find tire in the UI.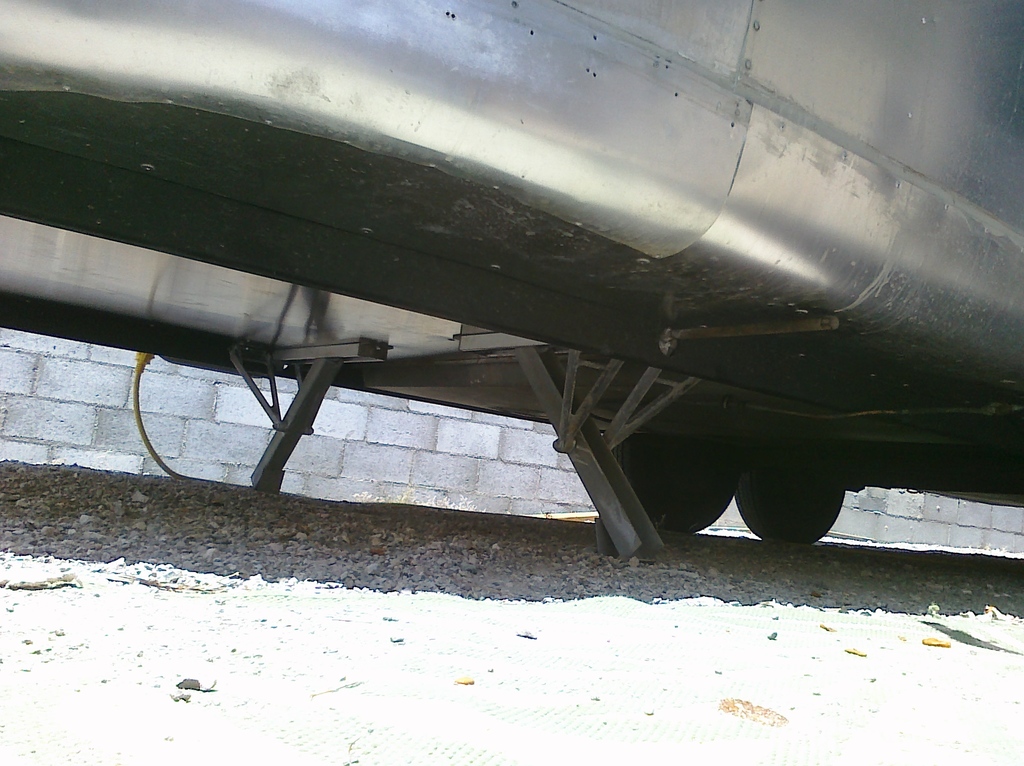
UI element at pyautogui.locateOnScreen(612, 436, 733, 541).
